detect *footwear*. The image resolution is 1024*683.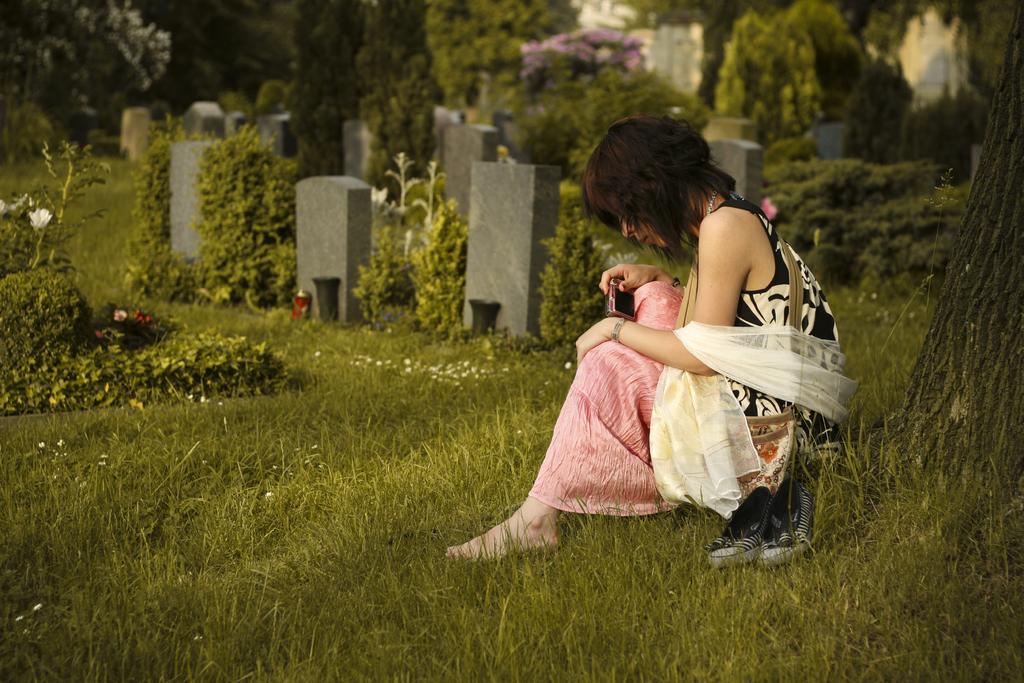
758,475,820,567.
